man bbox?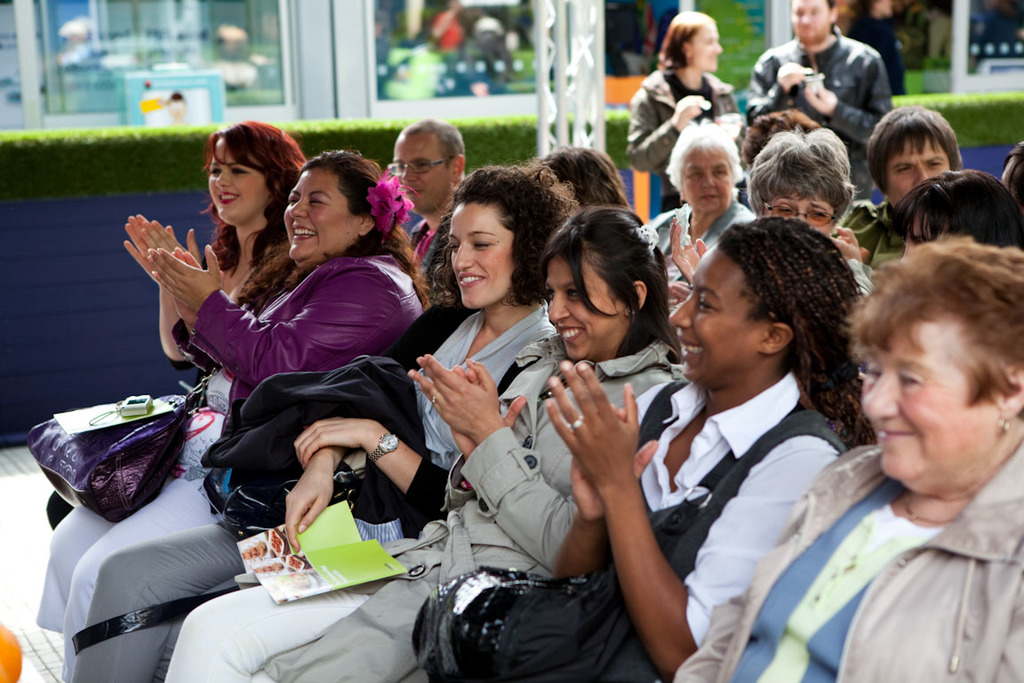
bbox=[746, 3, 899, 201]
